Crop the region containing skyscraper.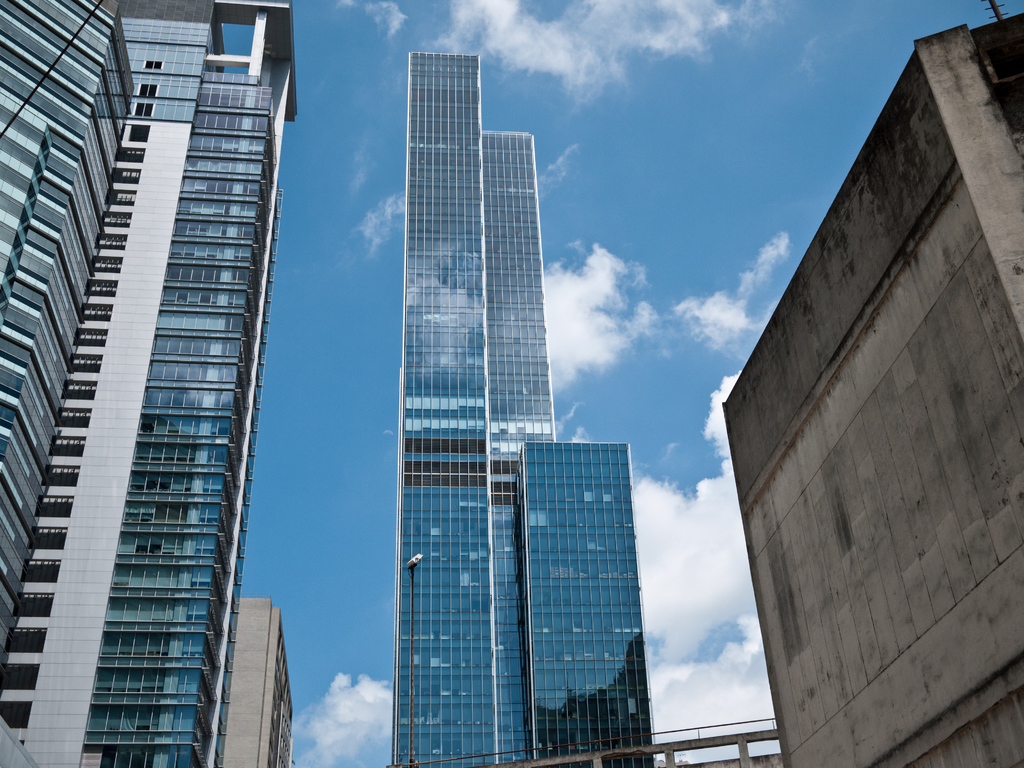
Crop region: [left=0, top=0, right=304, bottom=767].
